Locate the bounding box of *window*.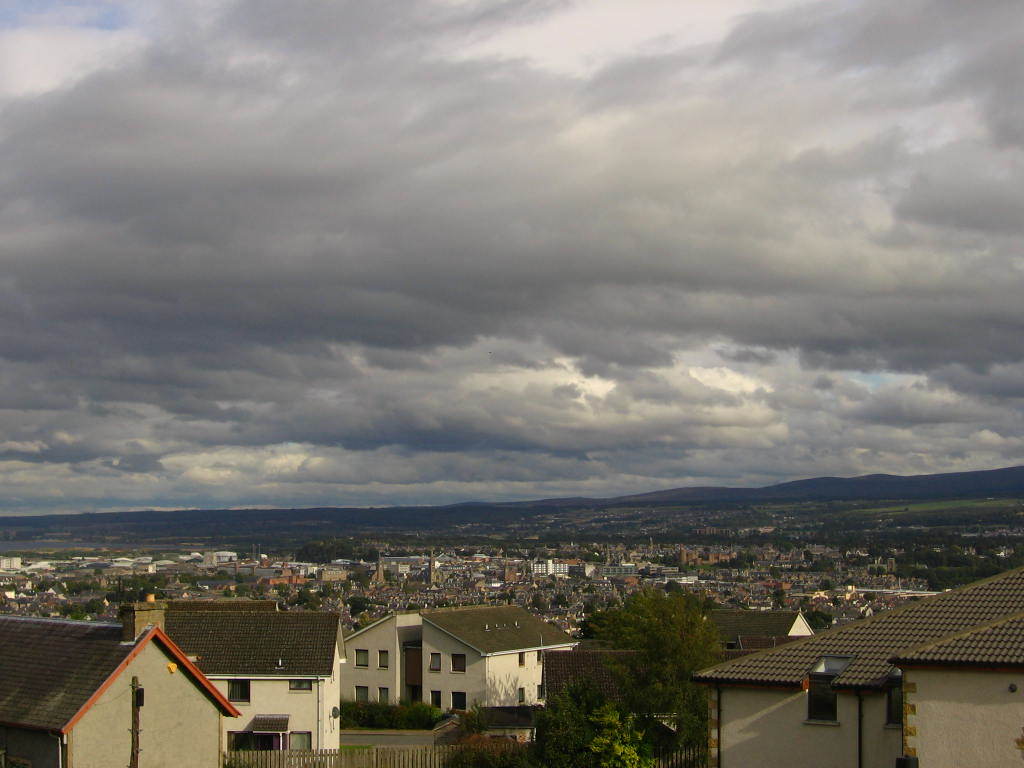
Bounding box: 519/648/528/665.
